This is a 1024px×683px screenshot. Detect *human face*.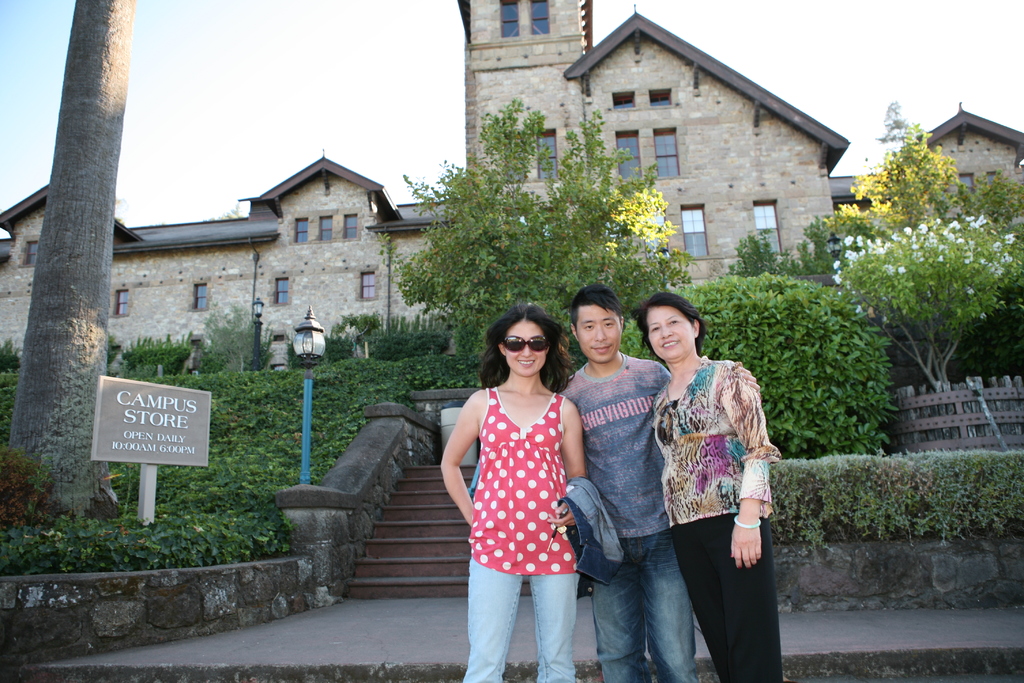
locate(577, 304, 618, 362).
